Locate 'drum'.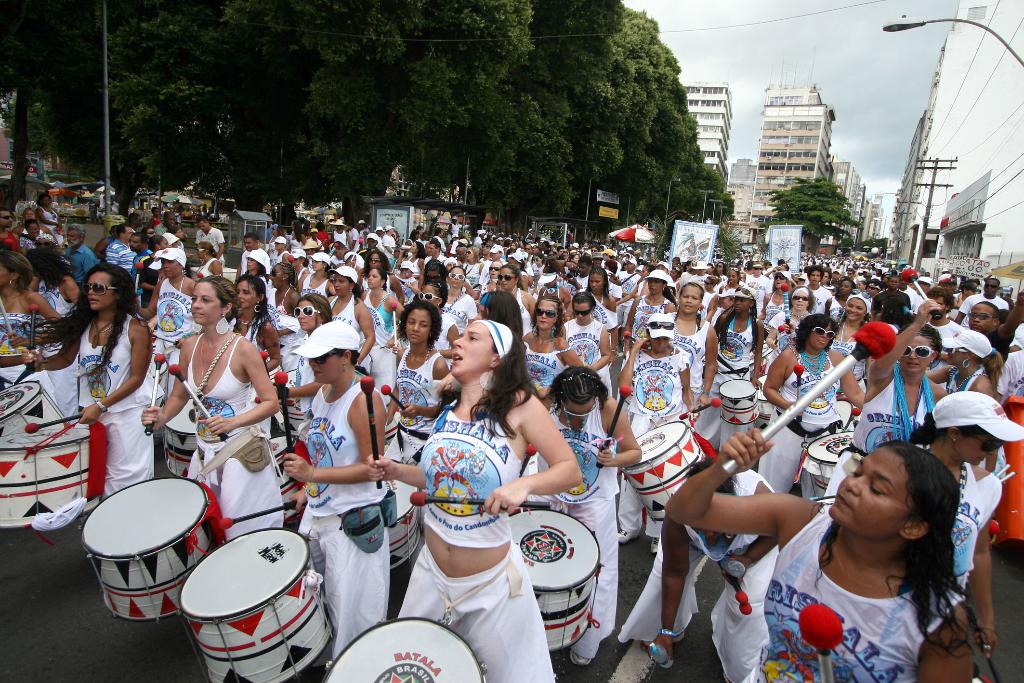
Bounding box: (left=0, top=381, right=68, bottom=435).
